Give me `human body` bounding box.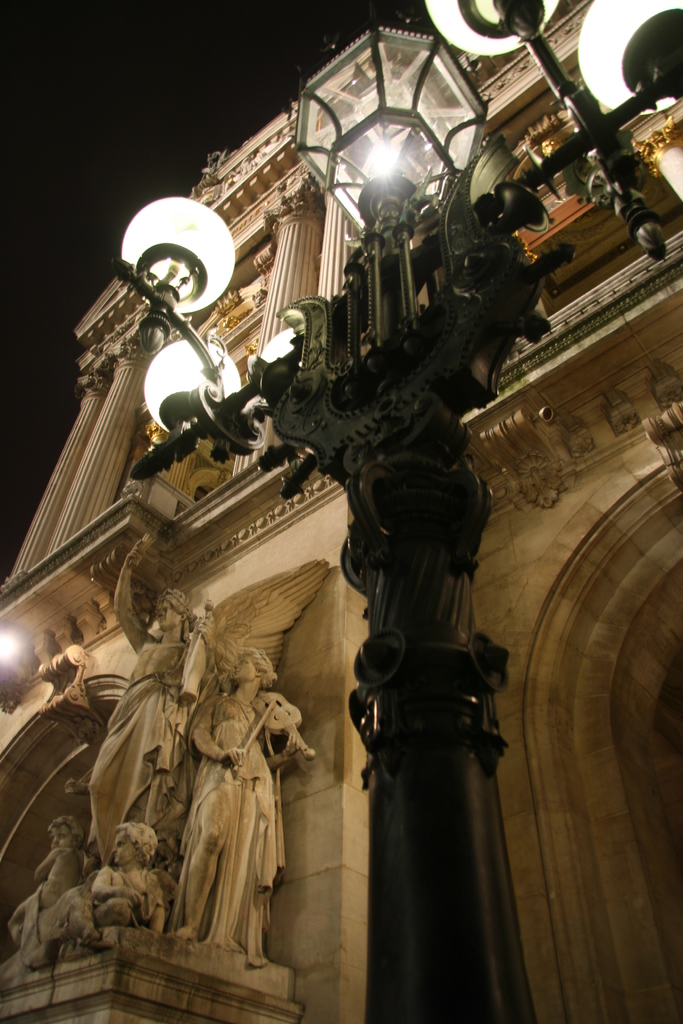
{"left": 96, "top": 862, "right": 164, "bottom": 932}.
